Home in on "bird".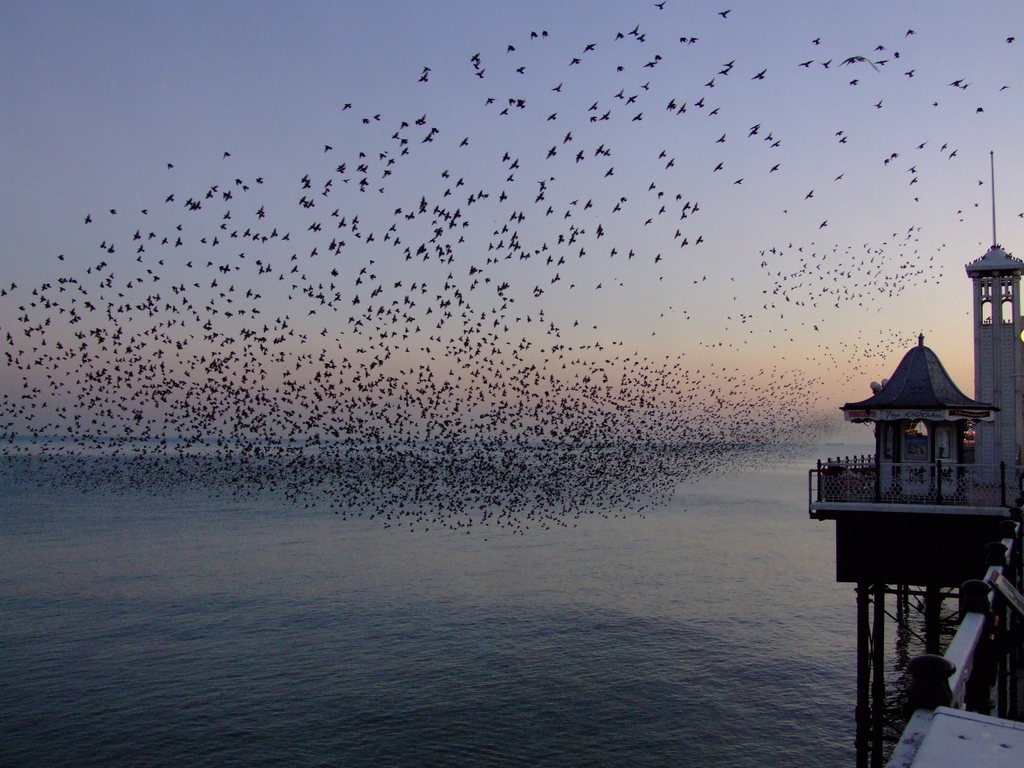
Homed in at BBox(147, 230, 158, 241).
